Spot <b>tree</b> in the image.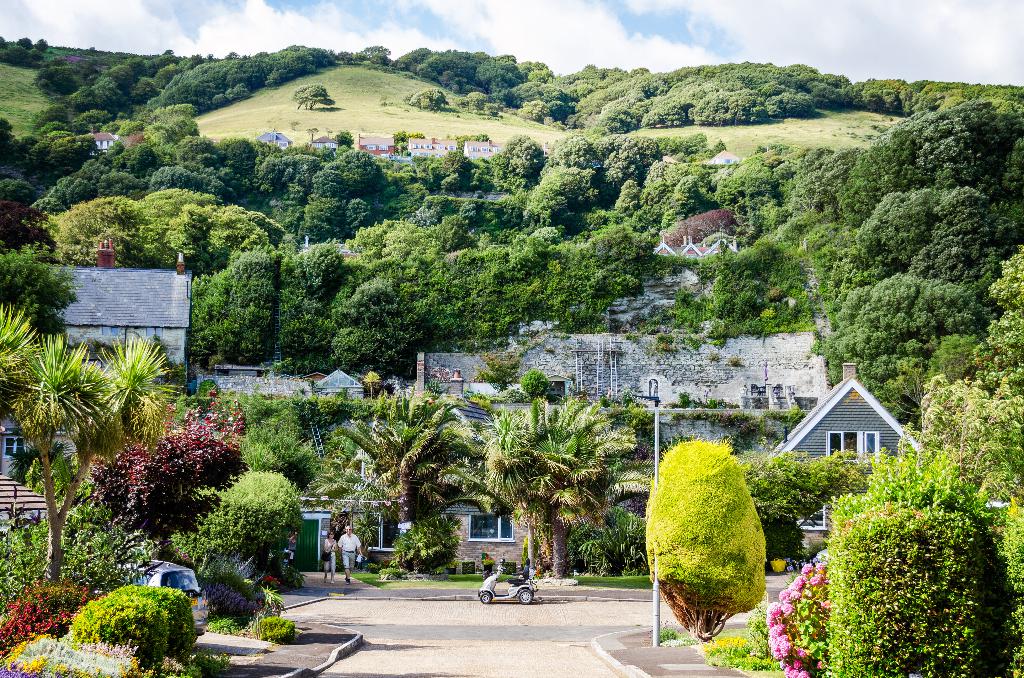
<b>tree</b> found at detection(198, 385, 387, 474).
